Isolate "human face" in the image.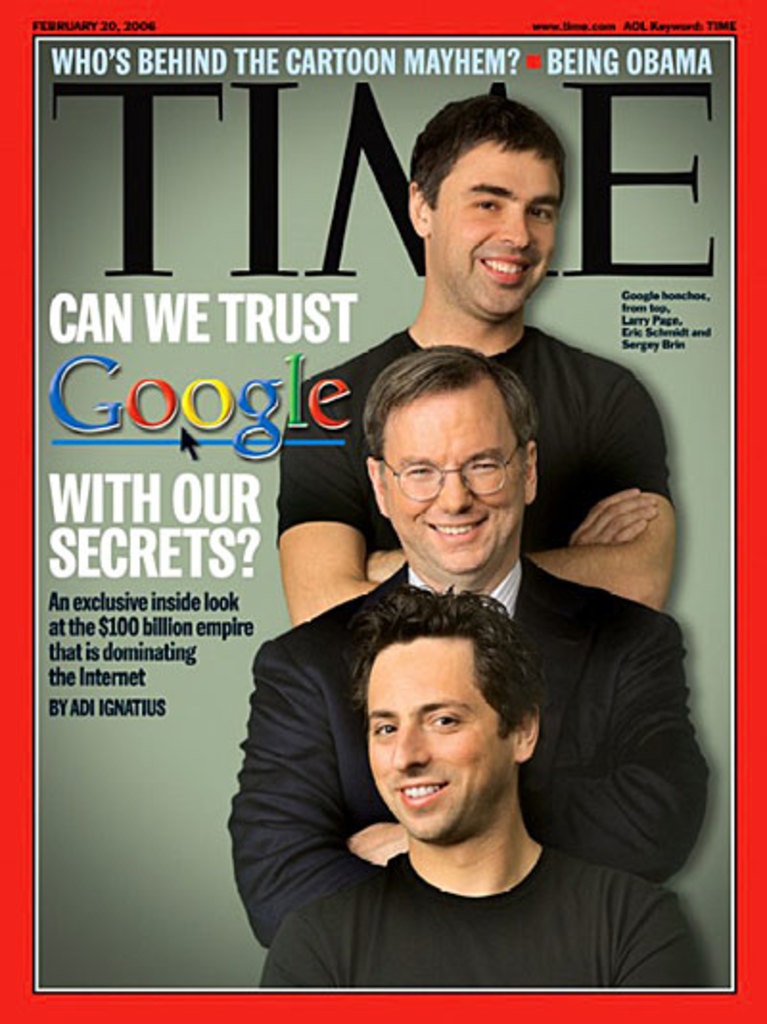
Isolated region: x1=424 y1=140 x2=562 y2=316.
